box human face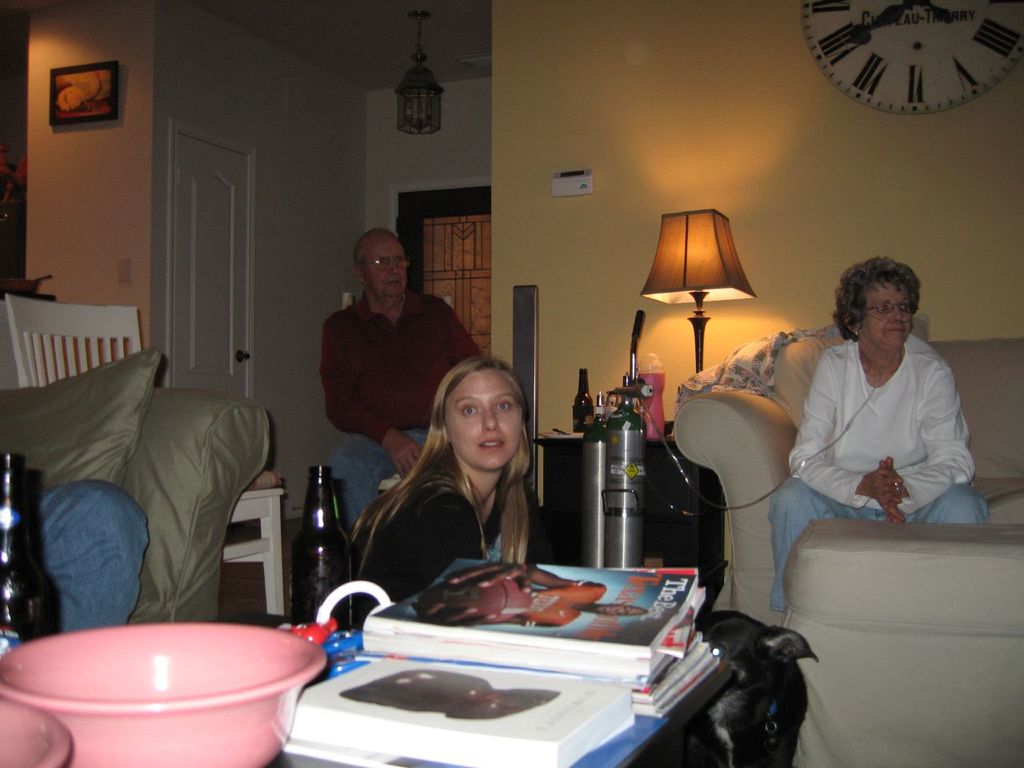
locate(857, 285, 913, 351)
